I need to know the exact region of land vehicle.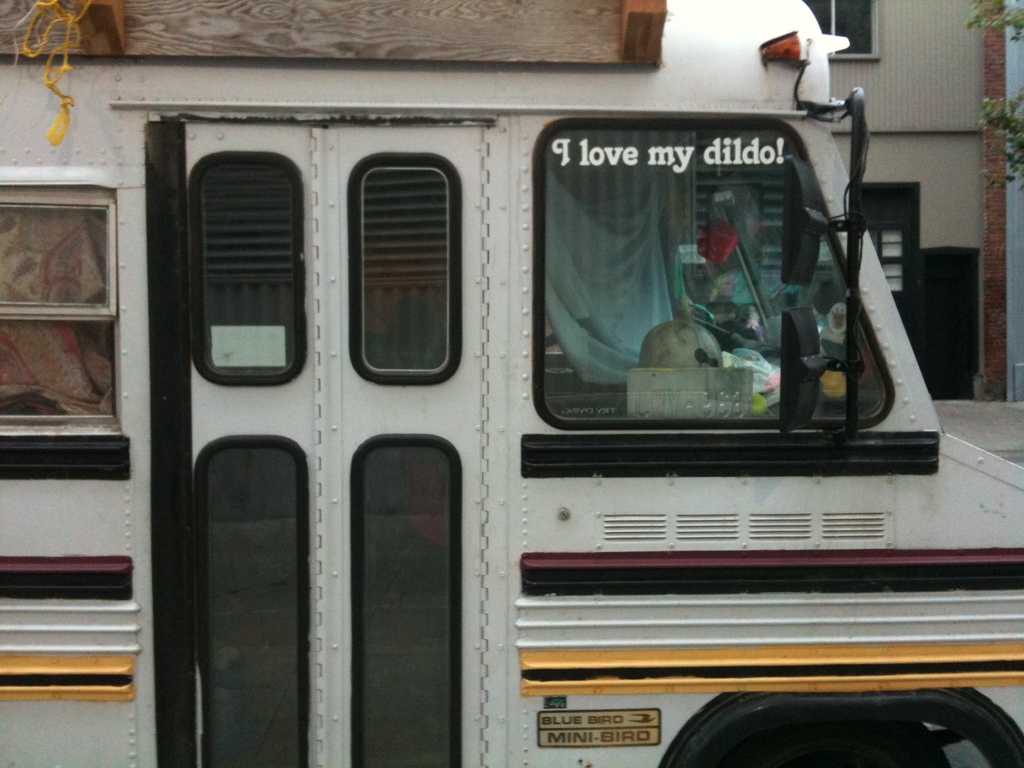
Region: BBox(102, 17, 973, 756).
